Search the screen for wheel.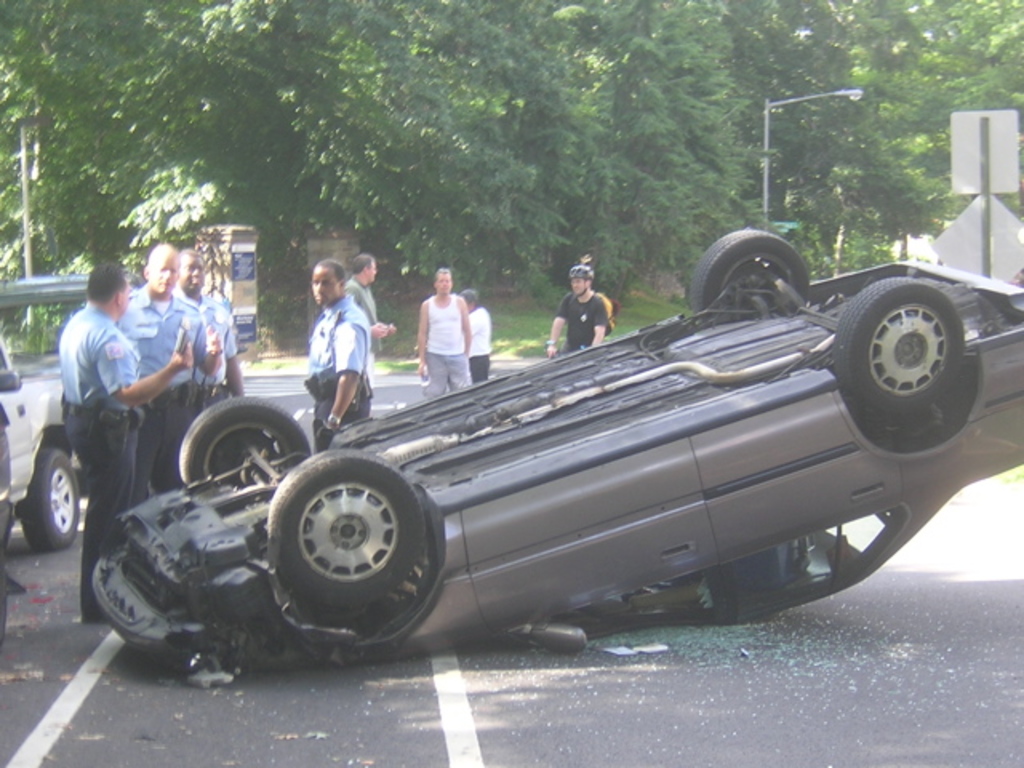
Found at (x1=14, y1=440, x2=80, y2=557).
